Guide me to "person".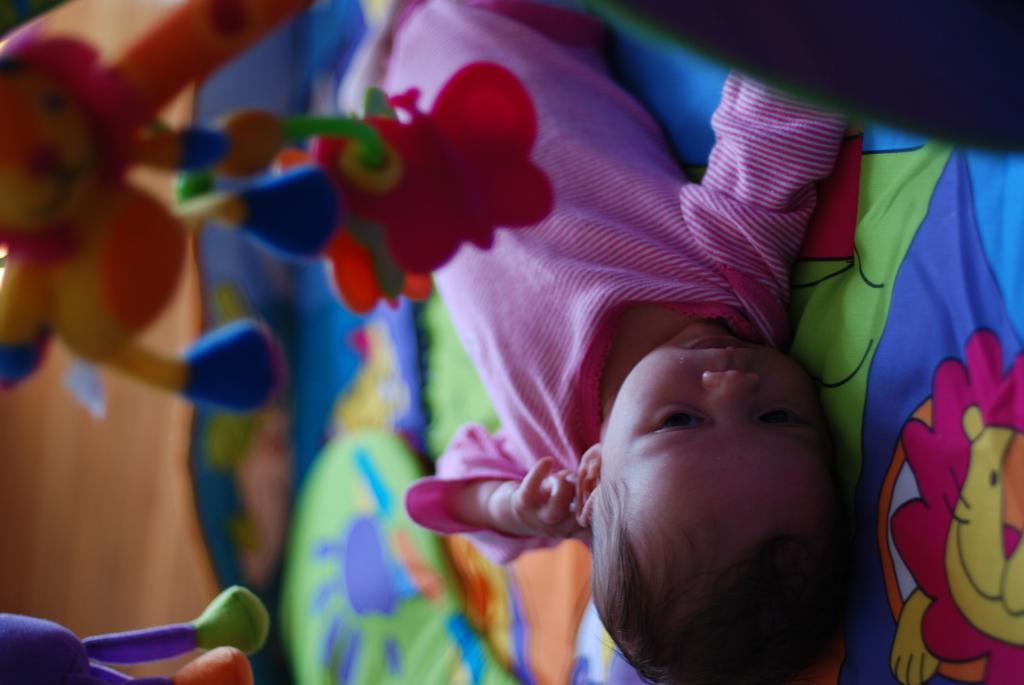
Guidance: <region>334, 0, 849, 684</region>.
